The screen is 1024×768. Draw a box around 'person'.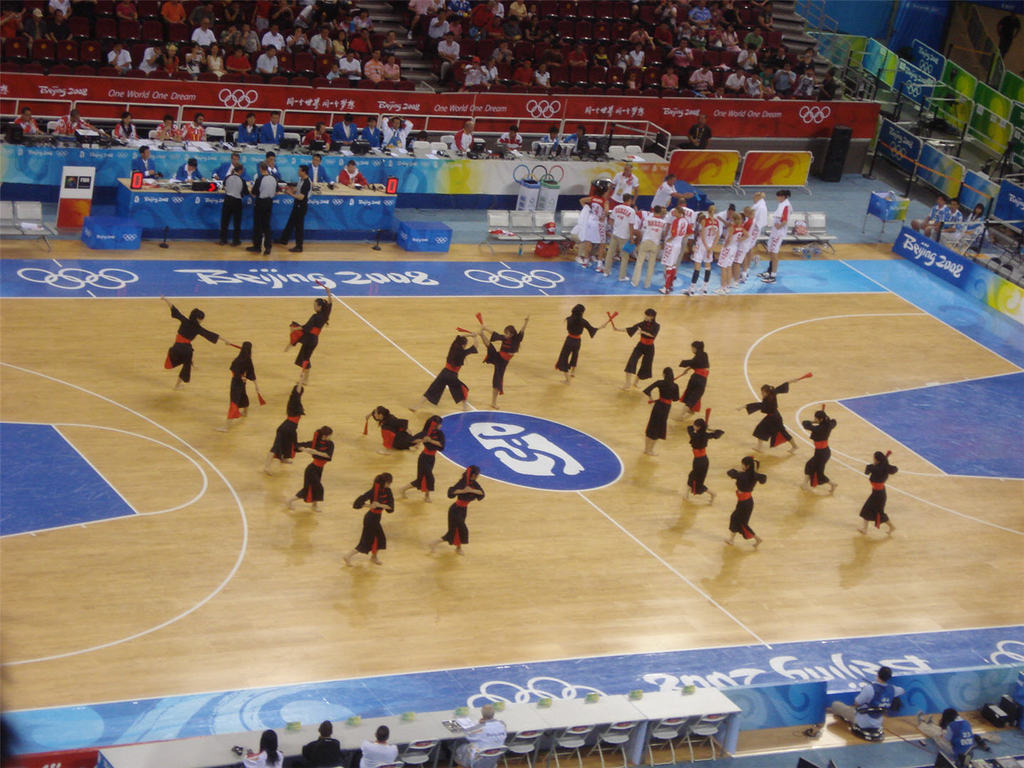
l=642, t=365, r=682, b=453.
